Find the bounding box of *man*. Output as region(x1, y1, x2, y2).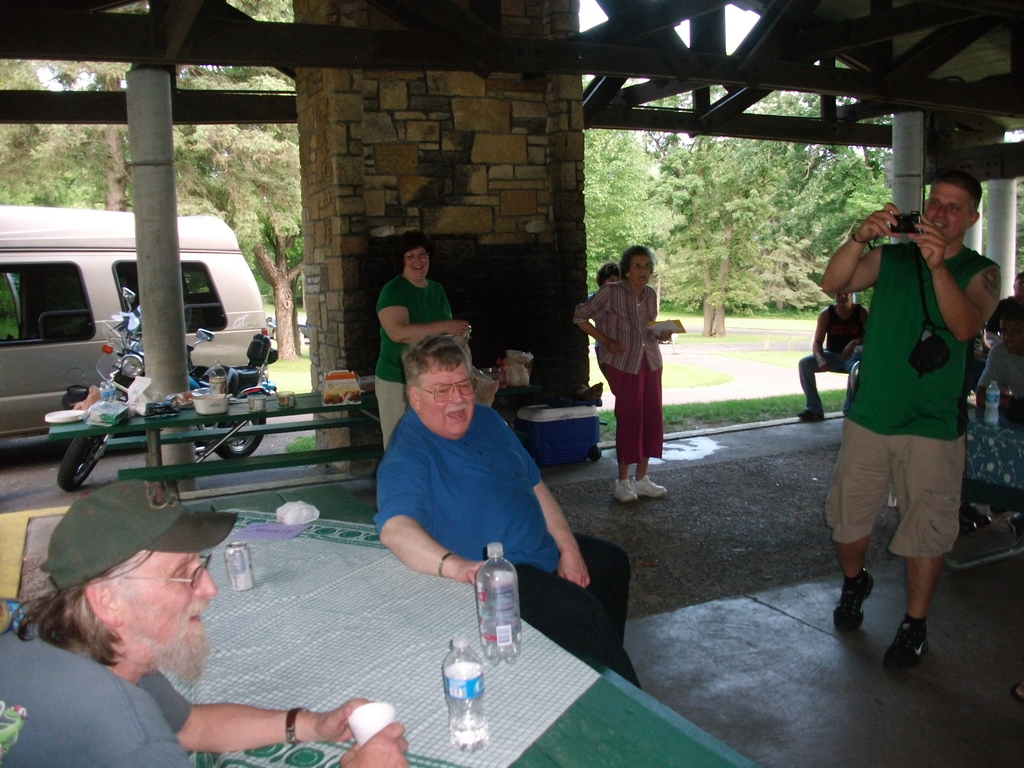
region(991, 273, 1023, 399).
